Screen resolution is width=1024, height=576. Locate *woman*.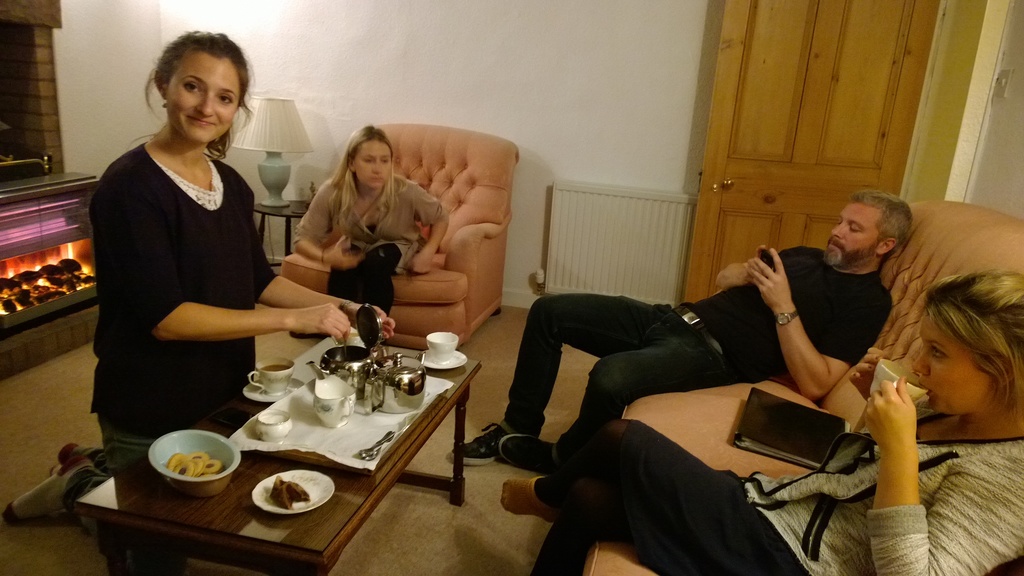
(x1=479, y1=271, x2=1023, y2=575).
